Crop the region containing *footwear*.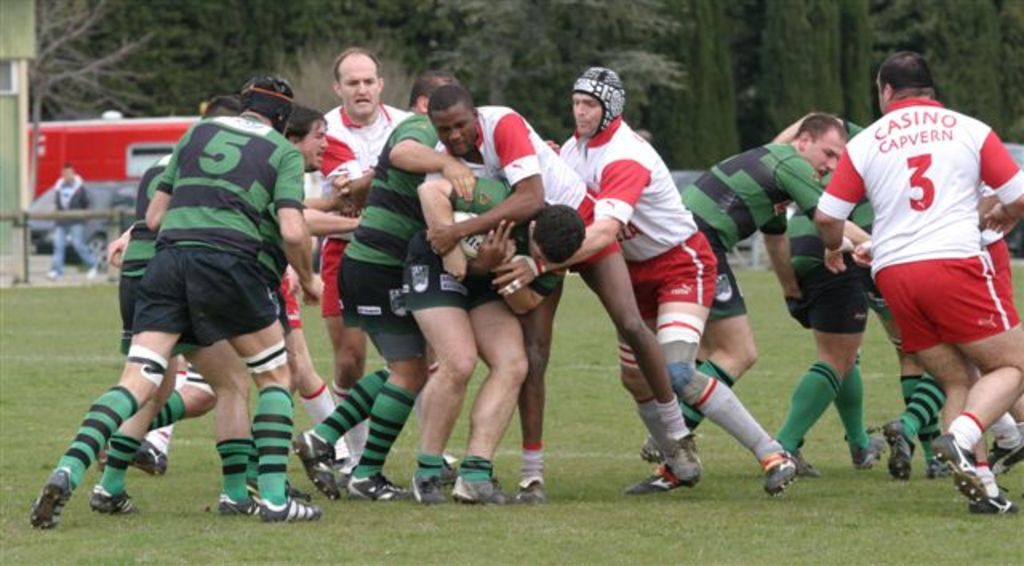
Crop region: (982, 421, 1022, 483).
